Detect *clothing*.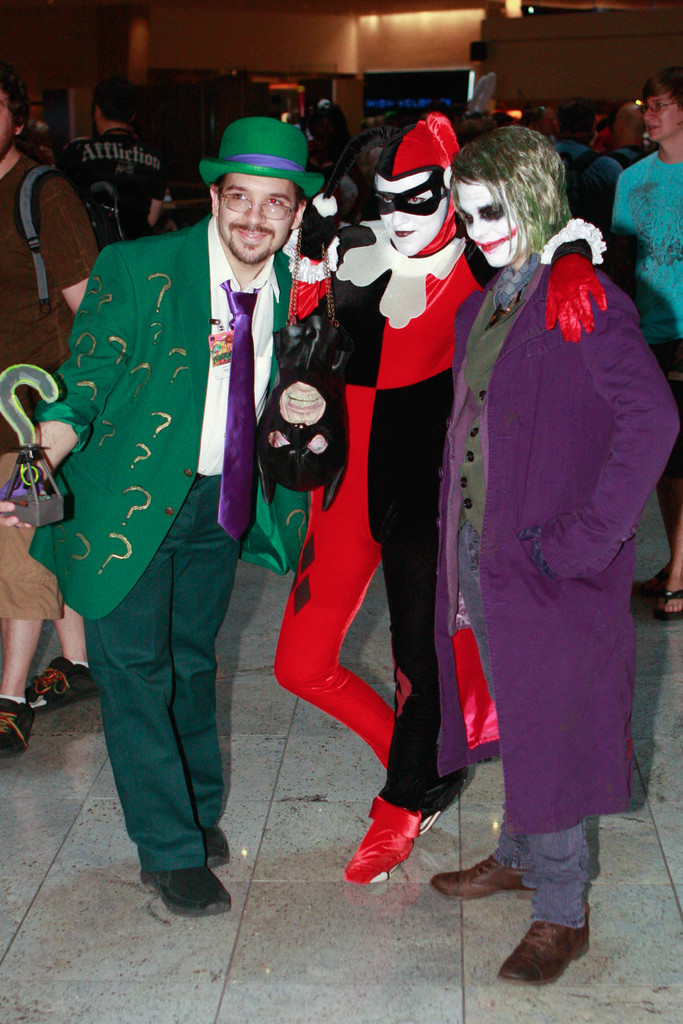
Detected at bbox(595, 145, 656, 186).
